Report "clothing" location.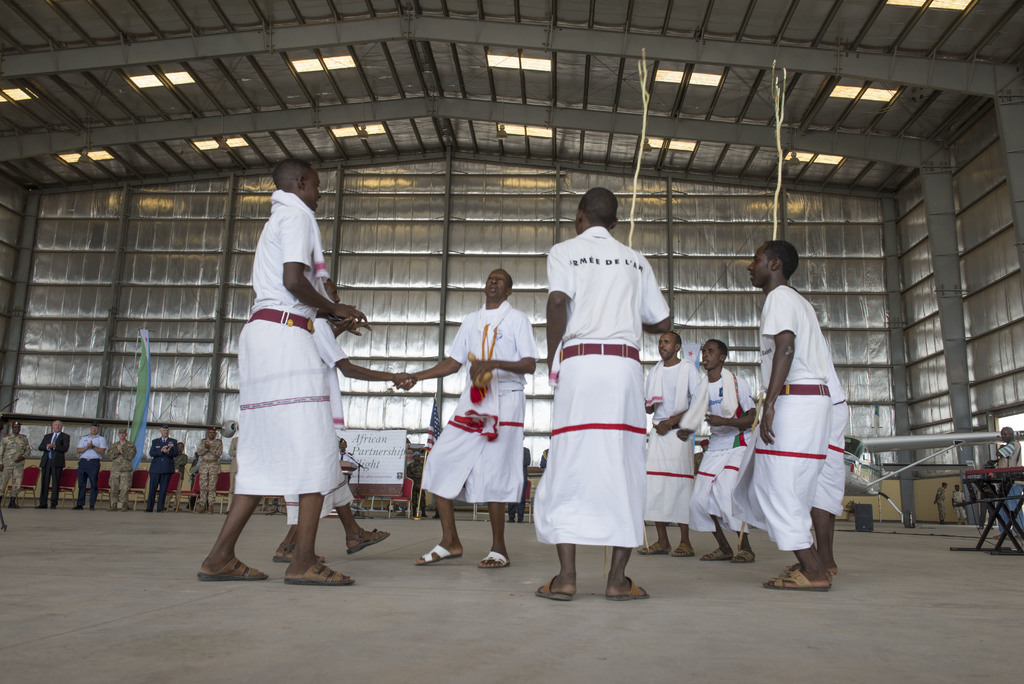
Report: <region>643, 357, 701, 520</region>.
